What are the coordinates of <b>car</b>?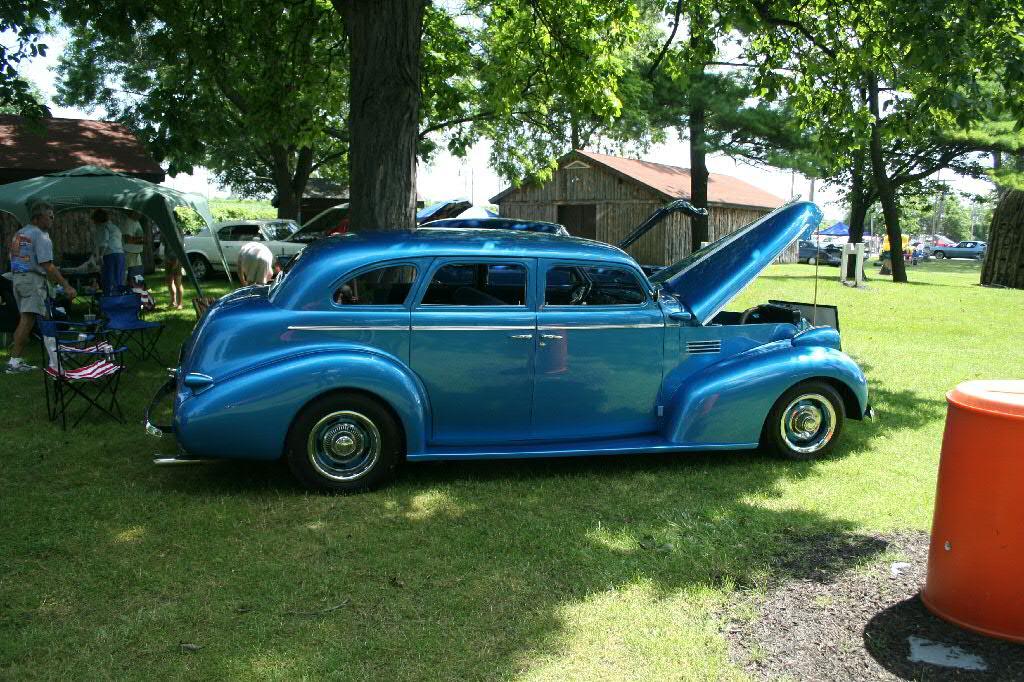
x1=142 y1=184 x2=876 y2=497.
